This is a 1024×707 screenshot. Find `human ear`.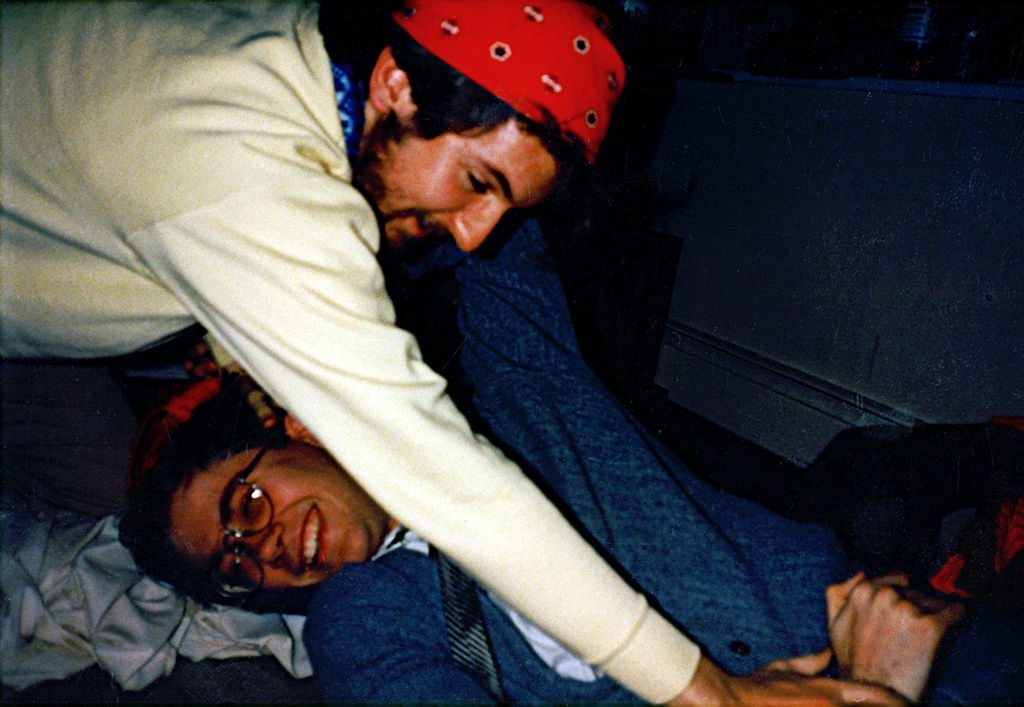
Bounding box: detection(285, 416, 328, 449).
